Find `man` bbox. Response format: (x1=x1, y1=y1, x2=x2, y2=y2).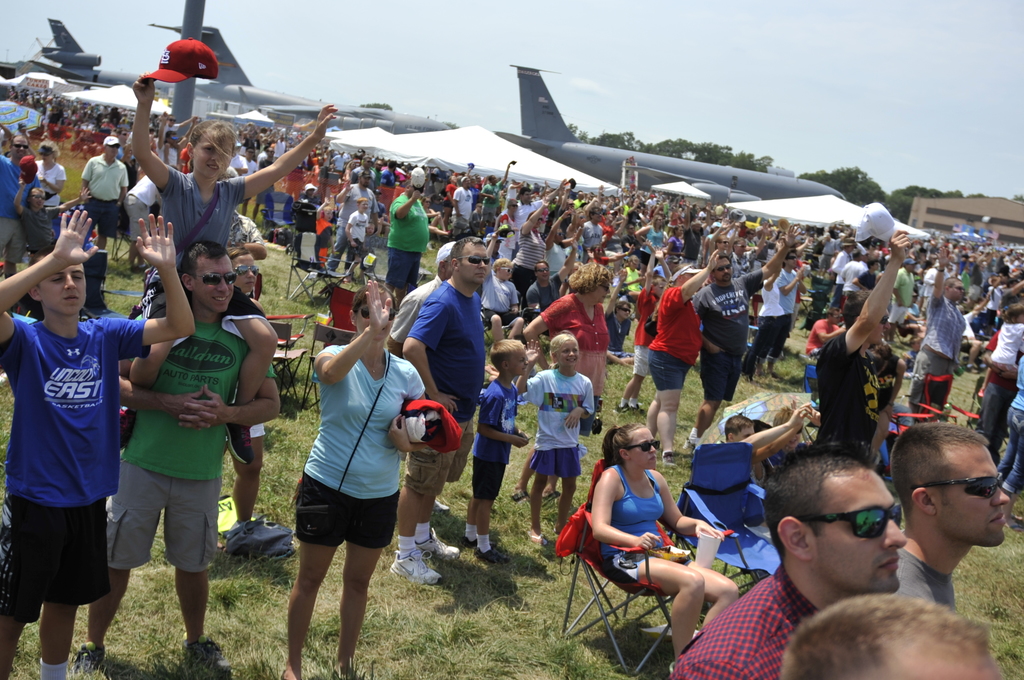
(x1=900, y1=432, x2=1017, y2=622).
